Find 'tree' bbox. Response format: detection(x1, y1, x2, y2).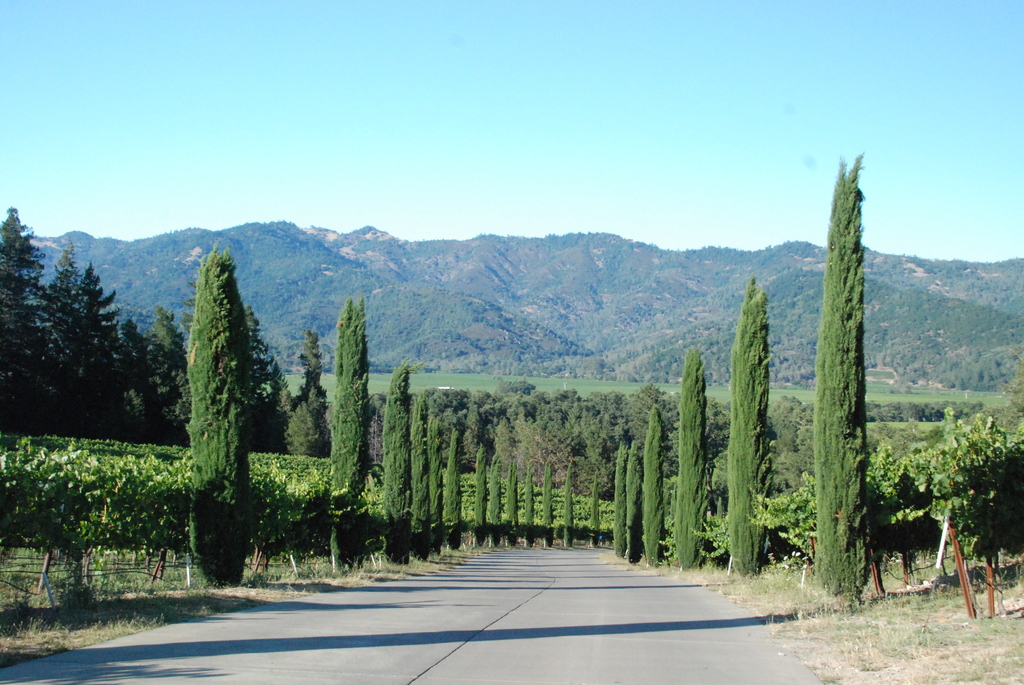
detection(0, 431, 118, 587).
